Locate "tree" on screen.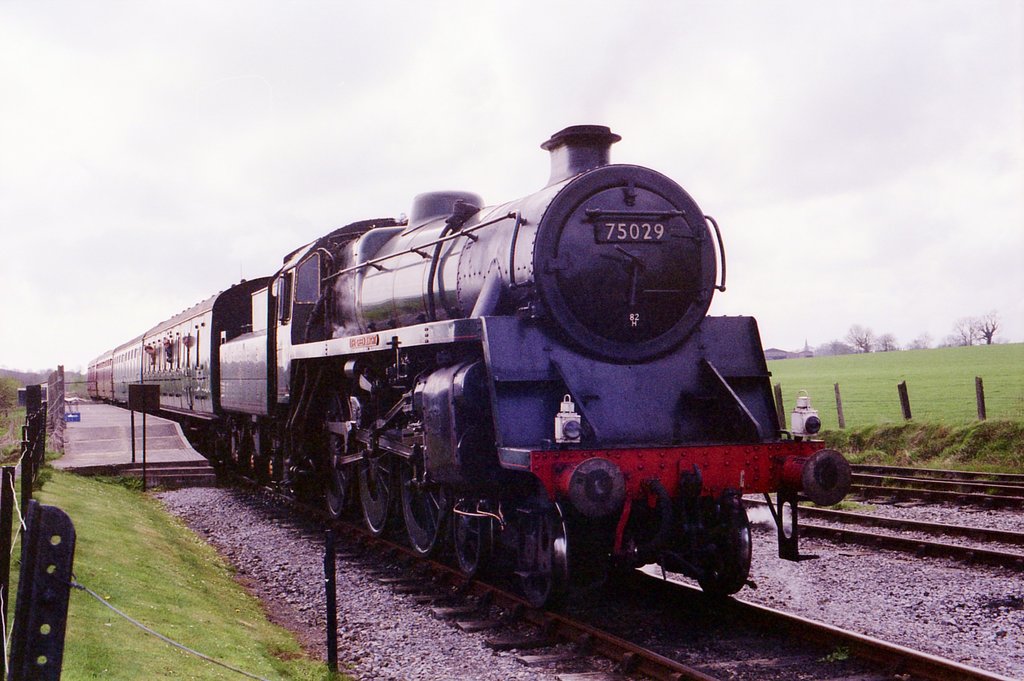
On screen at <region>847, 323, 875, 353</region>.
